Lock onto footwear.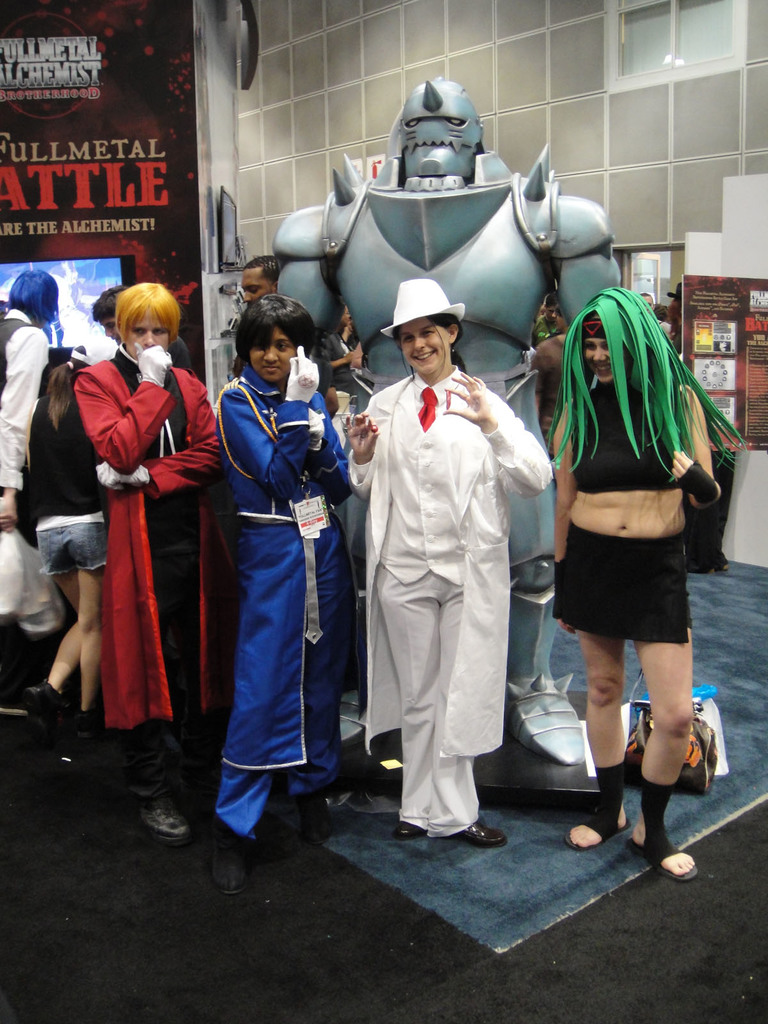
Locked: box=[625, 775, 706, 880].
